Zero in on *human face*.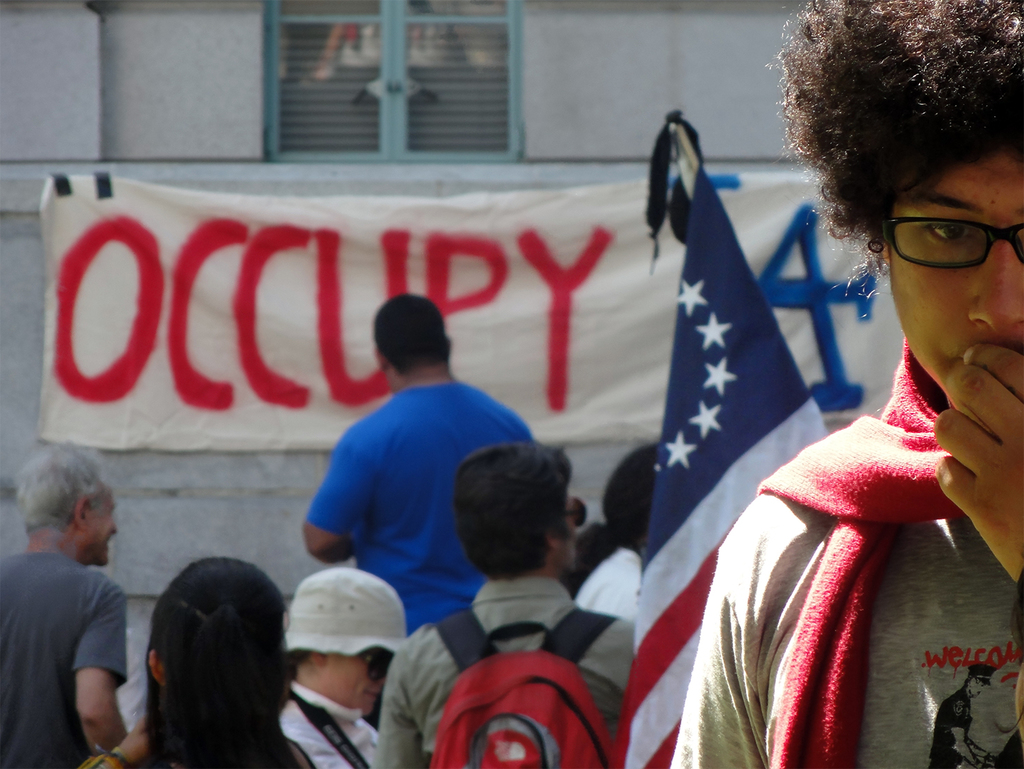
Zeroed in: (x1=69, y1=477, x2=117, y2=565).
